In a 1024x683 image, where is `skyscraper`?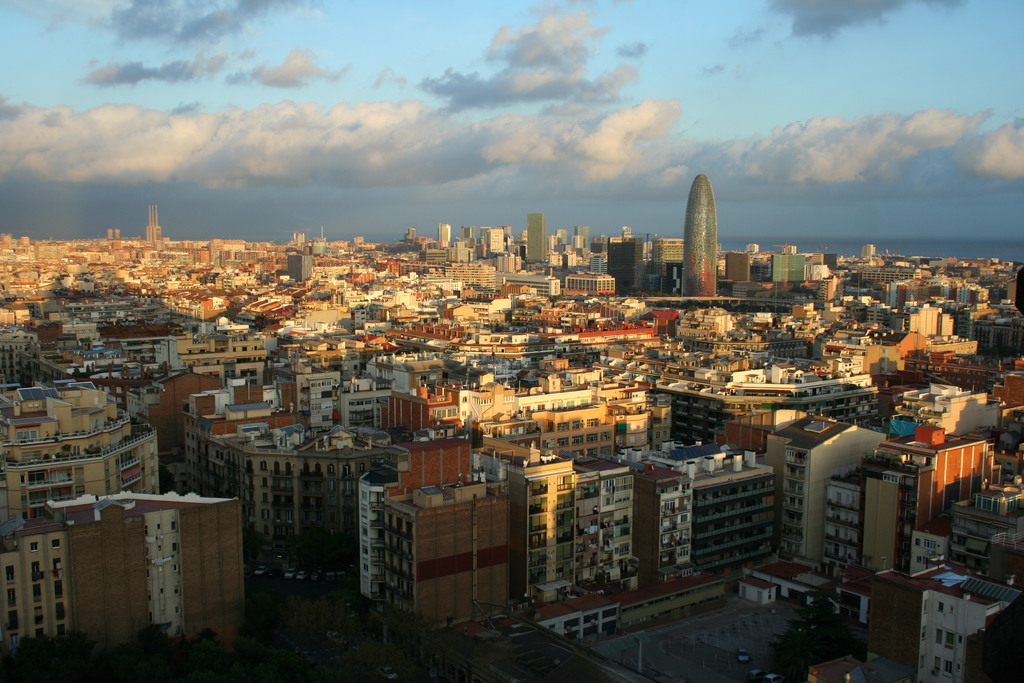
left=179, top=375, right=395, bottom=583.
